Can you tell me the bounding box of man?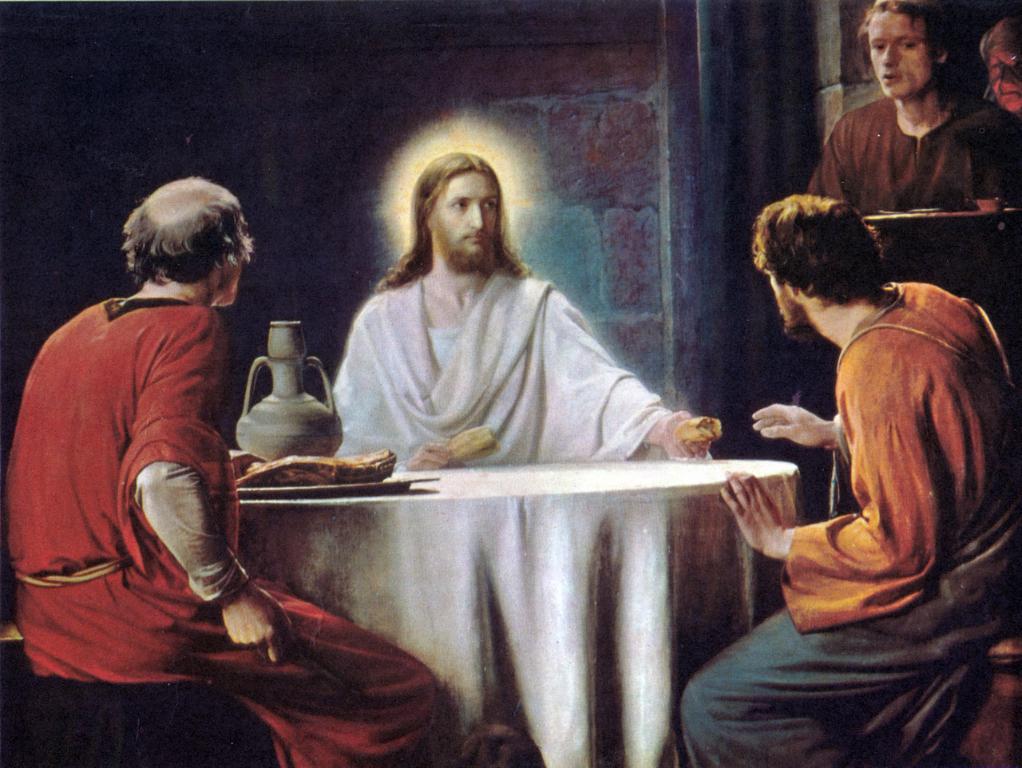
l=327, t=152, r=718, b=479.
